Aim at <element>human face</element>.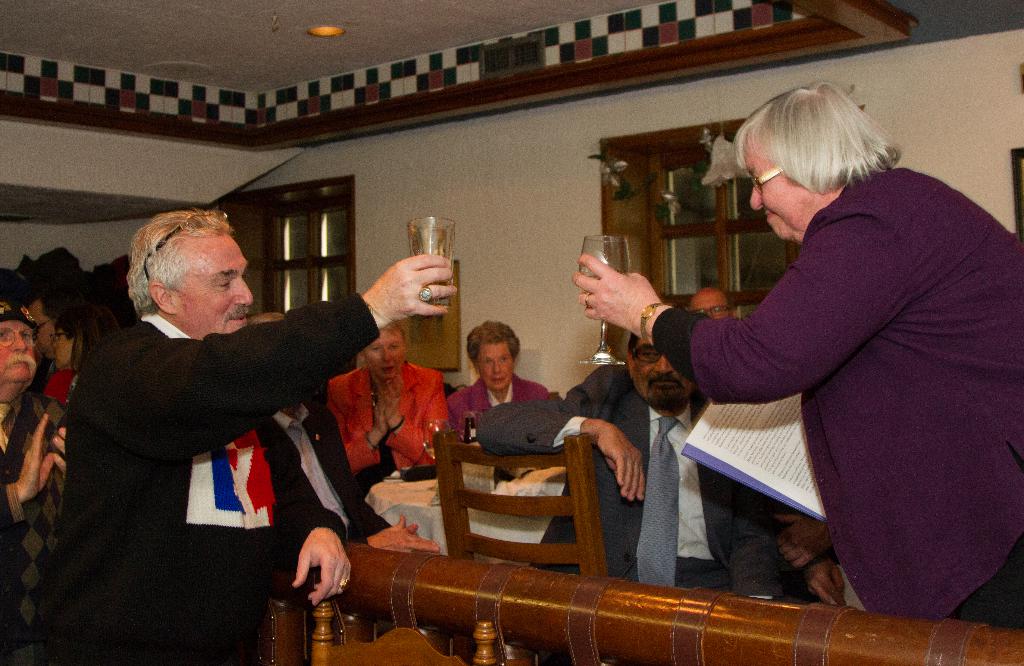
Aimed at [177, 234, 255, 345].
